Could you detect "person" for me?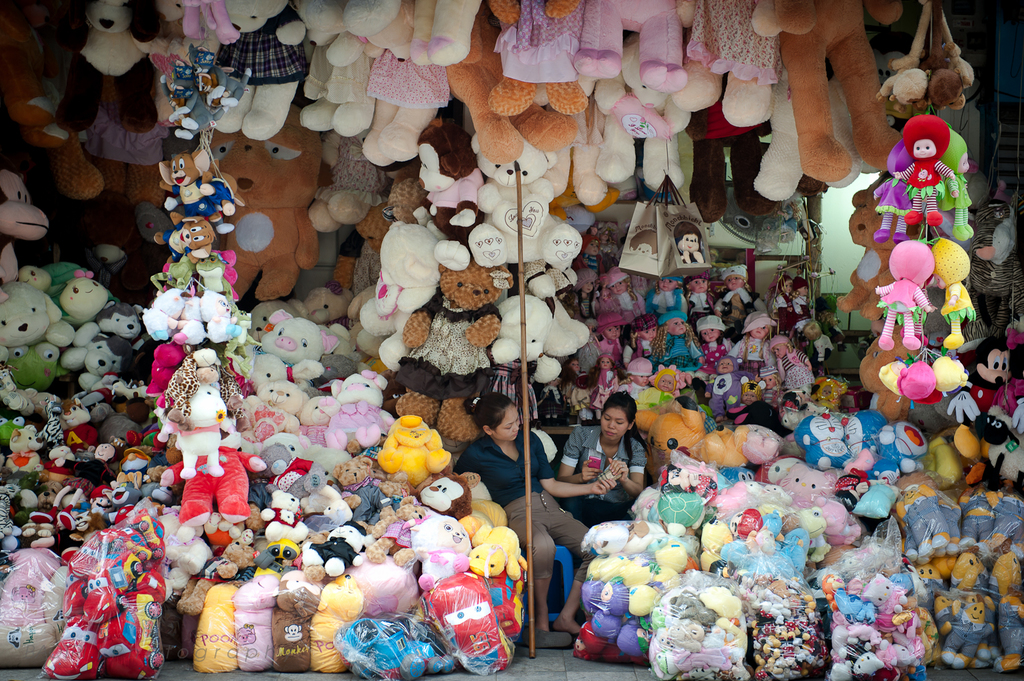
Detection result: x1=622 y1=373 x2=656 y2=393.
